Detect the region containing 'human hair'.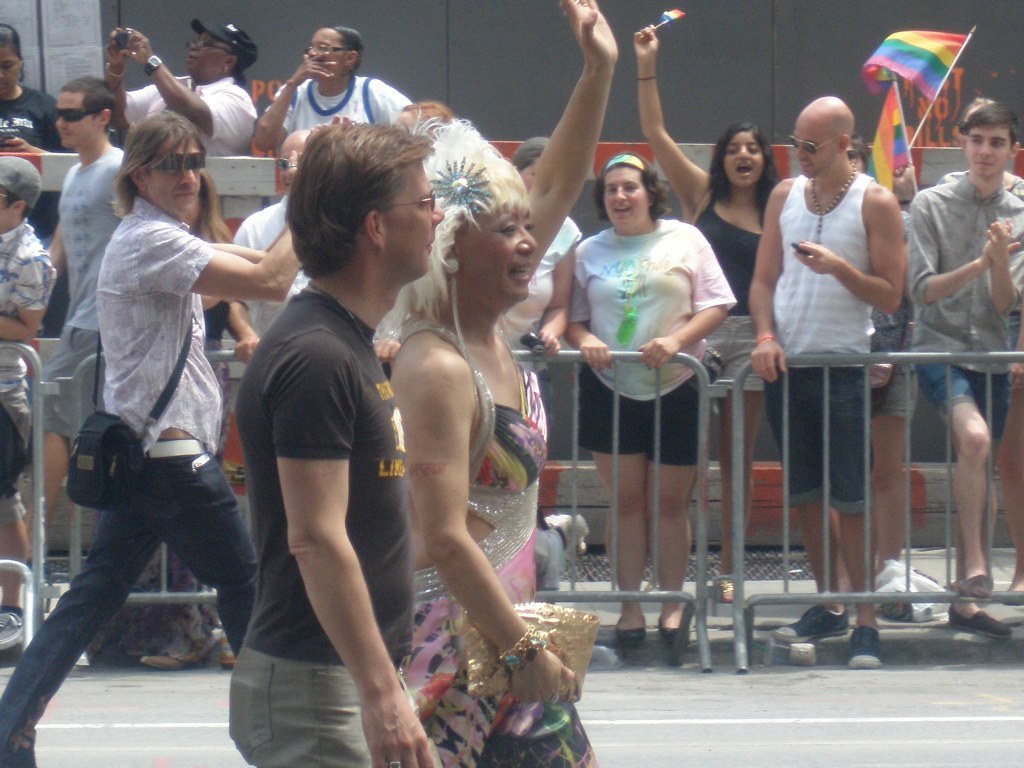
x1=594 y1=154 x2=671 y2=222.
